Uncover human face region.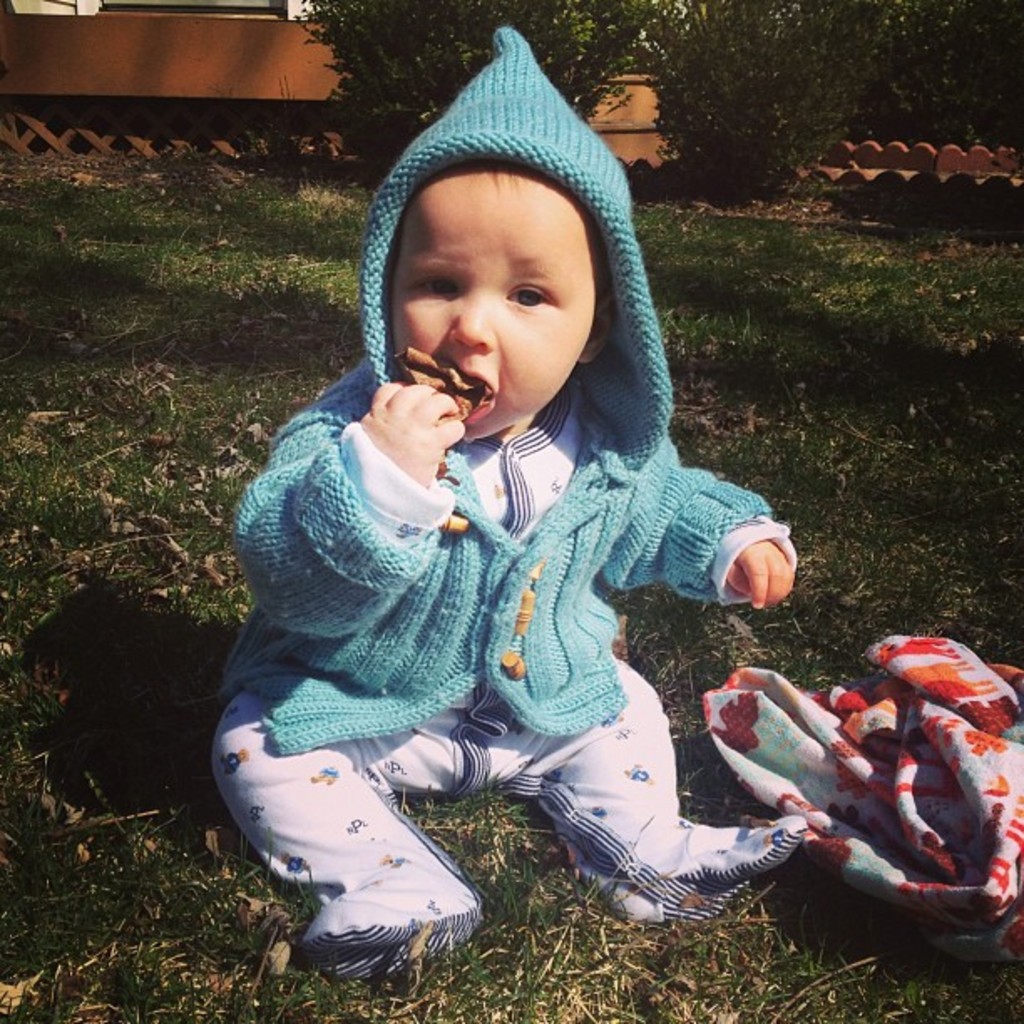
Uncovered: (388, 159, 602, 442).
